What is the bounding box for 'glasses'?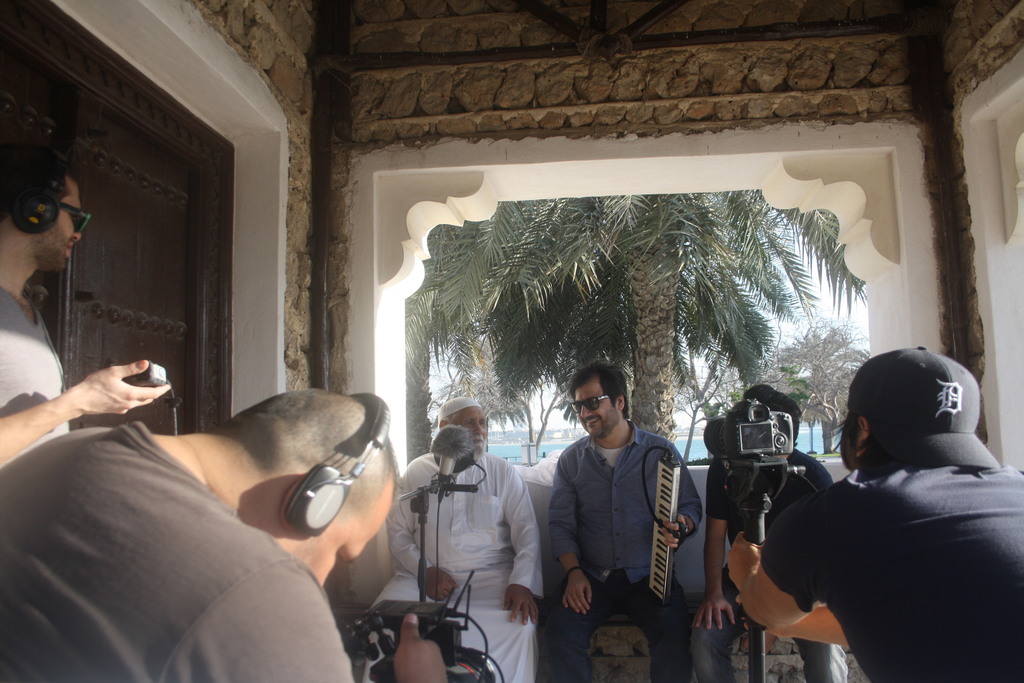
566,390,609,413.
